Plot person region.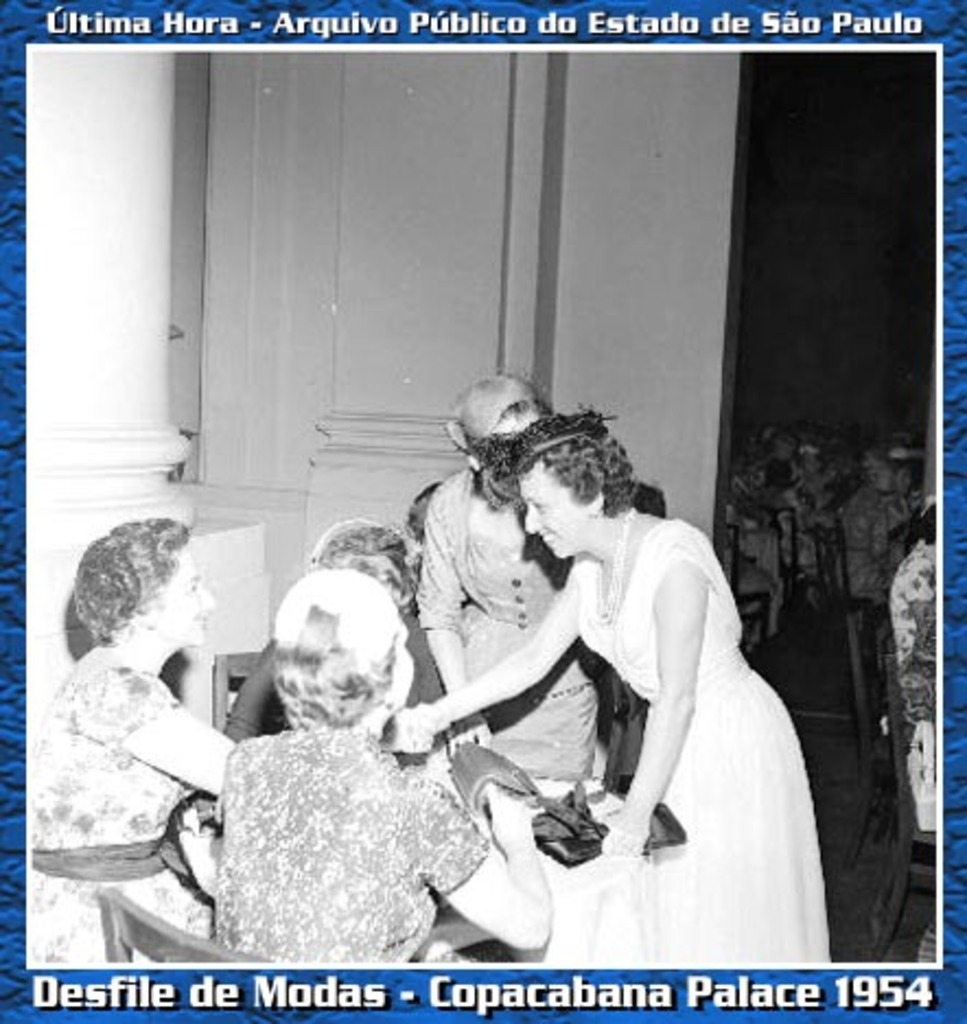
Plotted at BBox(400, 400, 840, 971).
